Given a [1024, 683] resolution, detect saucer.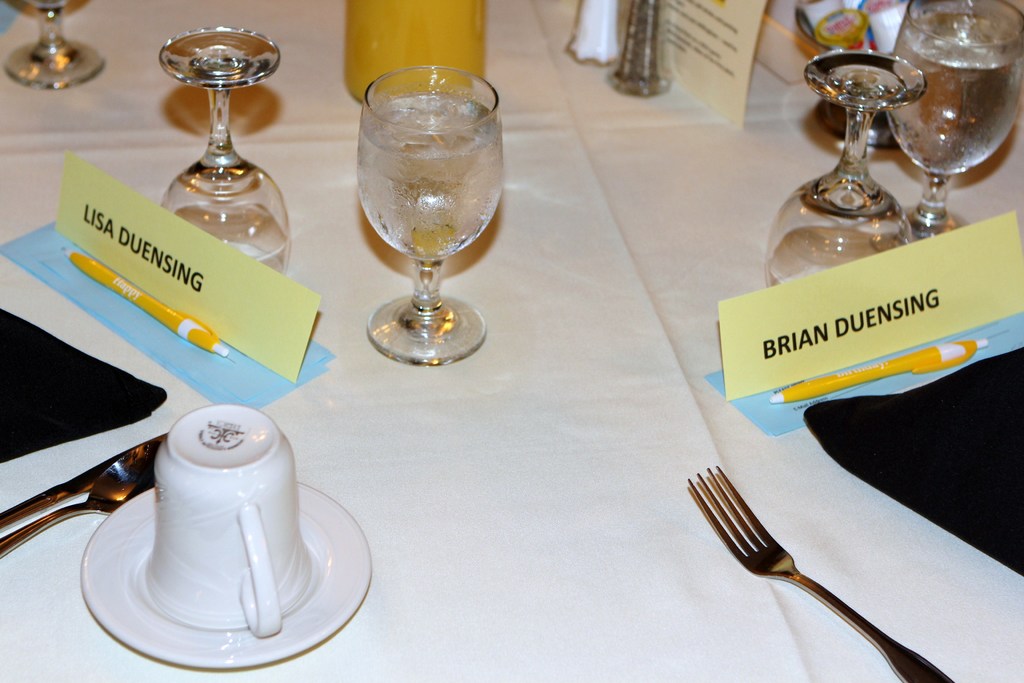
bbox(76, 488, 373, 668).
